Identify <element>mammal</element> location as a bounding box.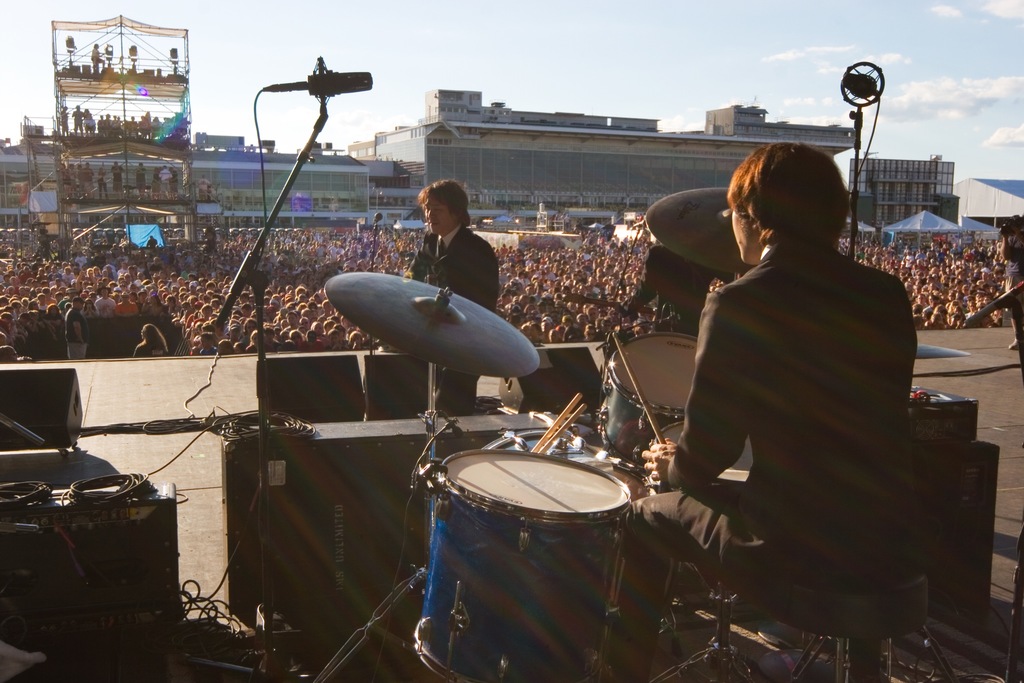
{"x1": 1000, "y1": 213, "x2": 1023, "y2": 350}.
